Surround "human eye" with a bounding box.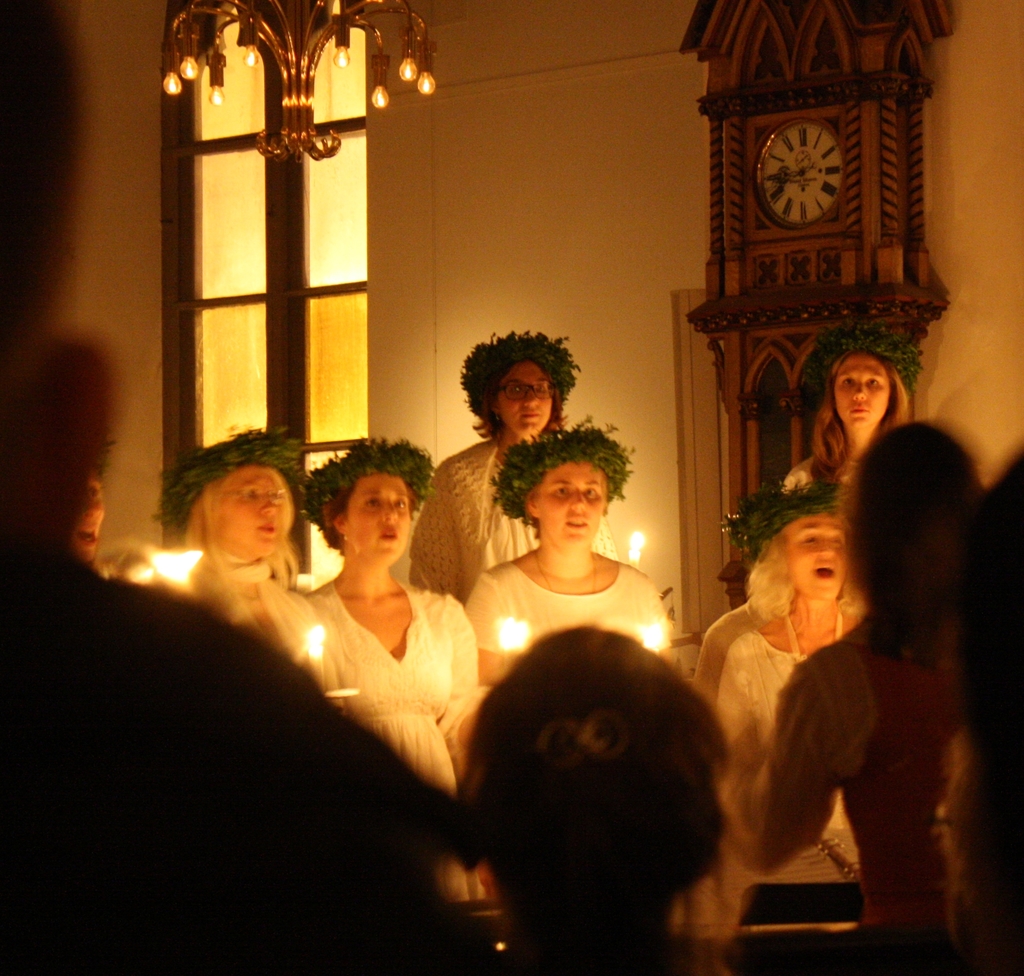
{"x1": 865, "y1": 377, "x2": 882, "y2": 387}.
